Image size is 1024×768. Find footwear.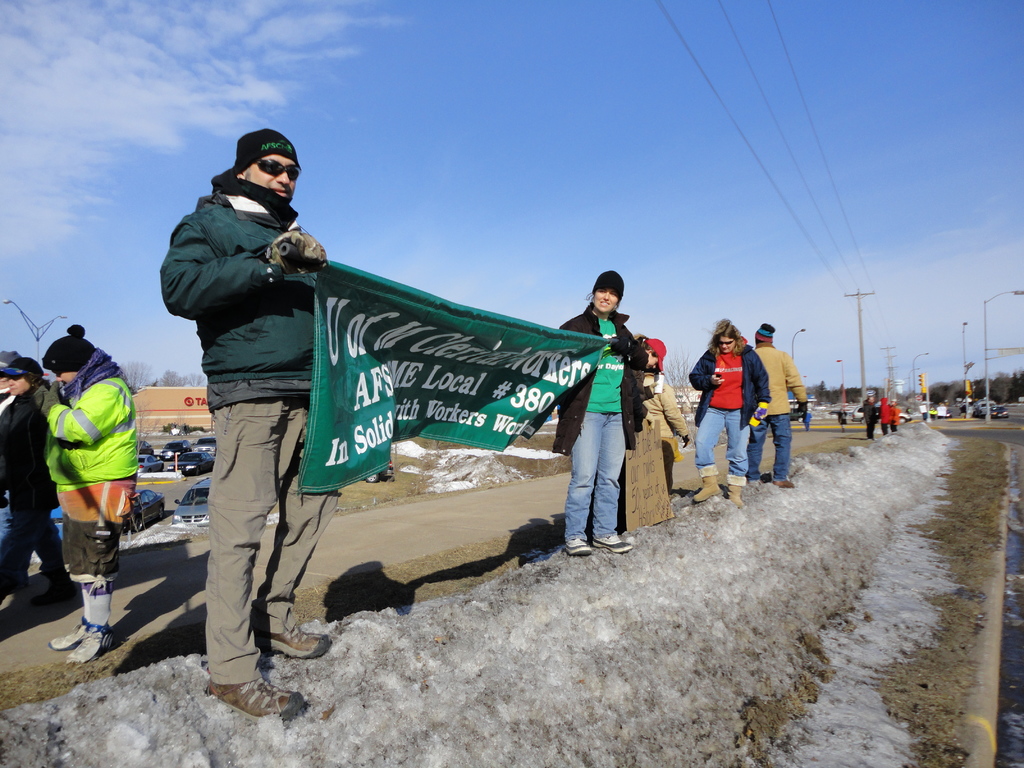
box=[211, 671, 307, 724].
